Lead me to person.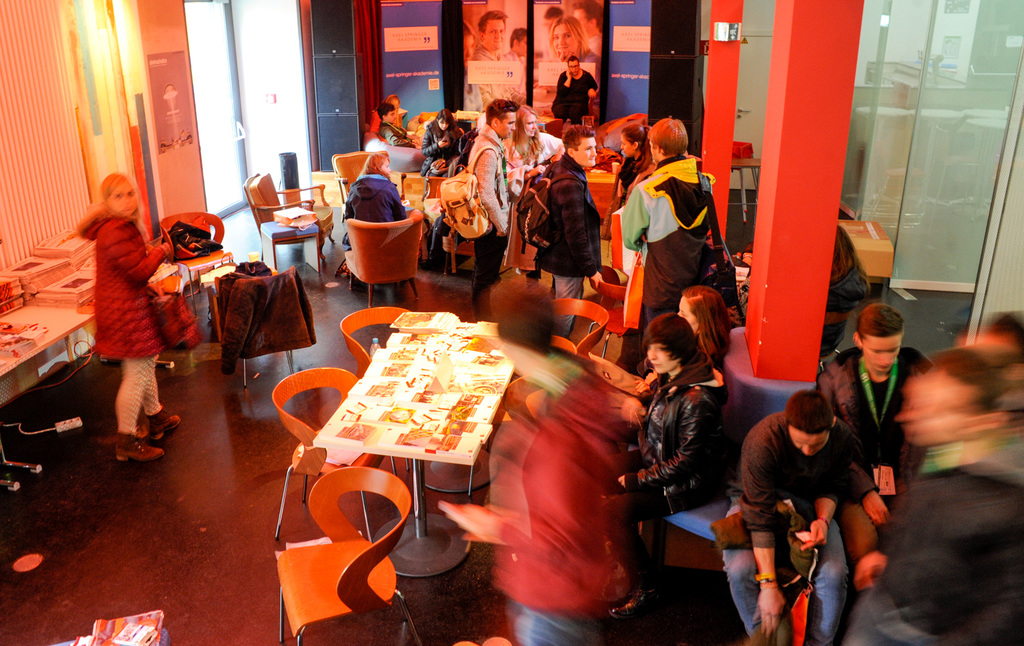
Lead to BBox(550, 16, 601, 116).
